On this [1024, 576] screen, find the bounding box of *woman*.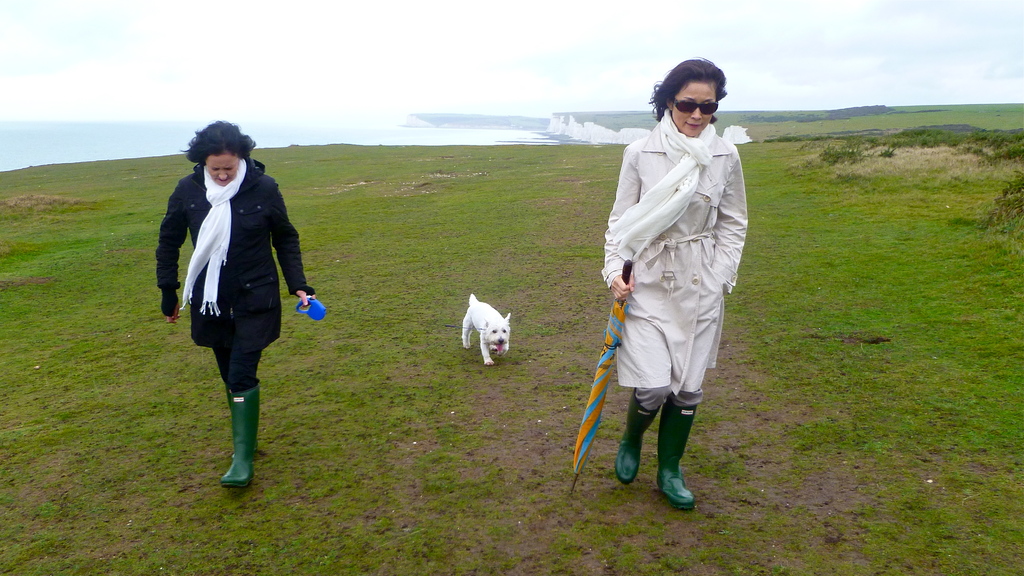
Bounding box: (153, 120, 316, 487).
